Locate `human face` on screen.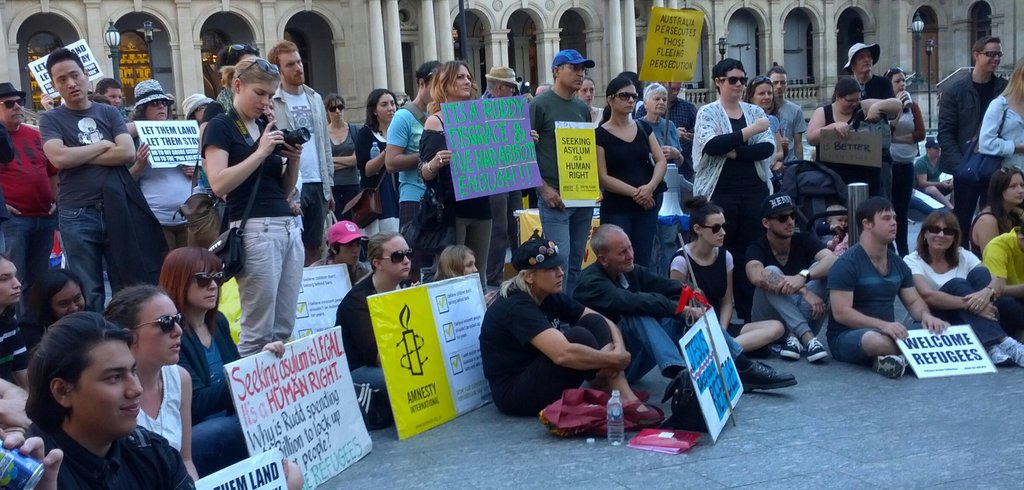
On screen at rect(47, 58, 83, 99).
